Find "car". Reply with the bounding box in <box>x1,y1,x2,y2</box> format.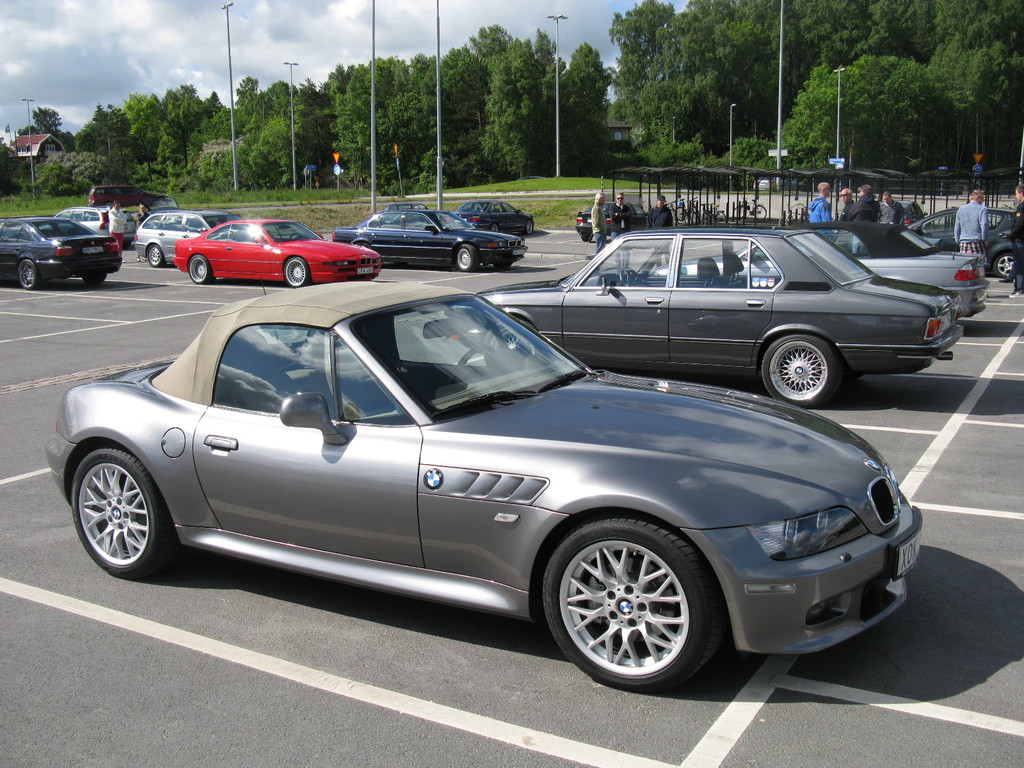
<box>341,205,525,269</box>.
